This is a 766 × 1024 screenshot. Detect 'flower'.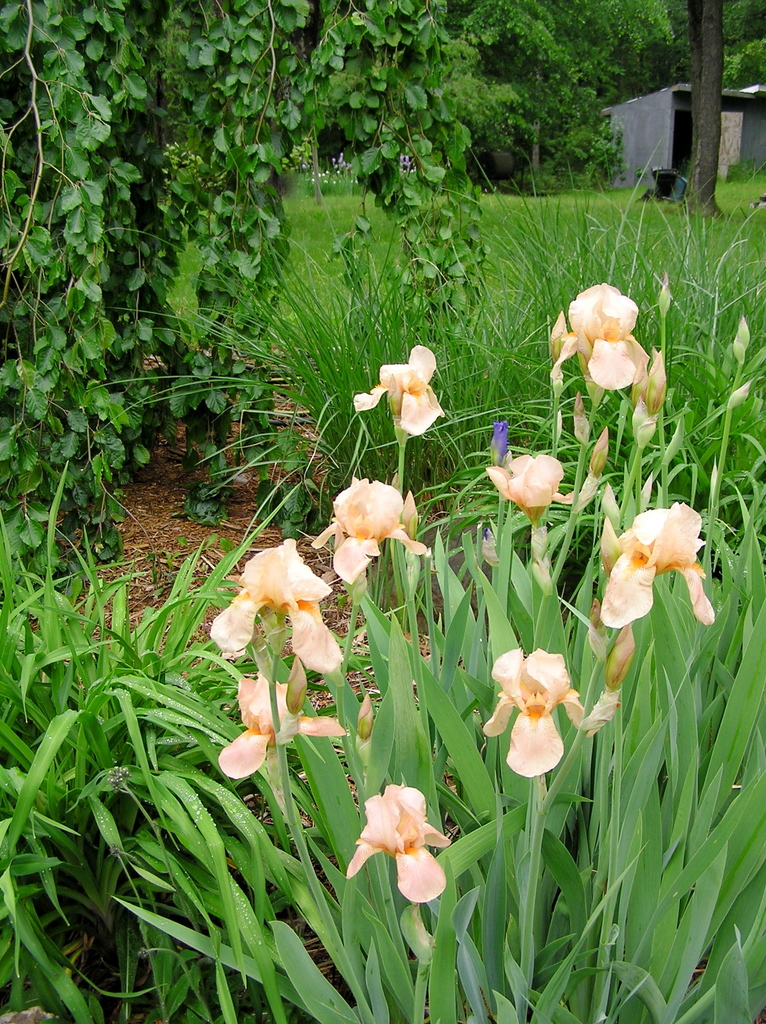
<box>484,644,585,798</box>.
